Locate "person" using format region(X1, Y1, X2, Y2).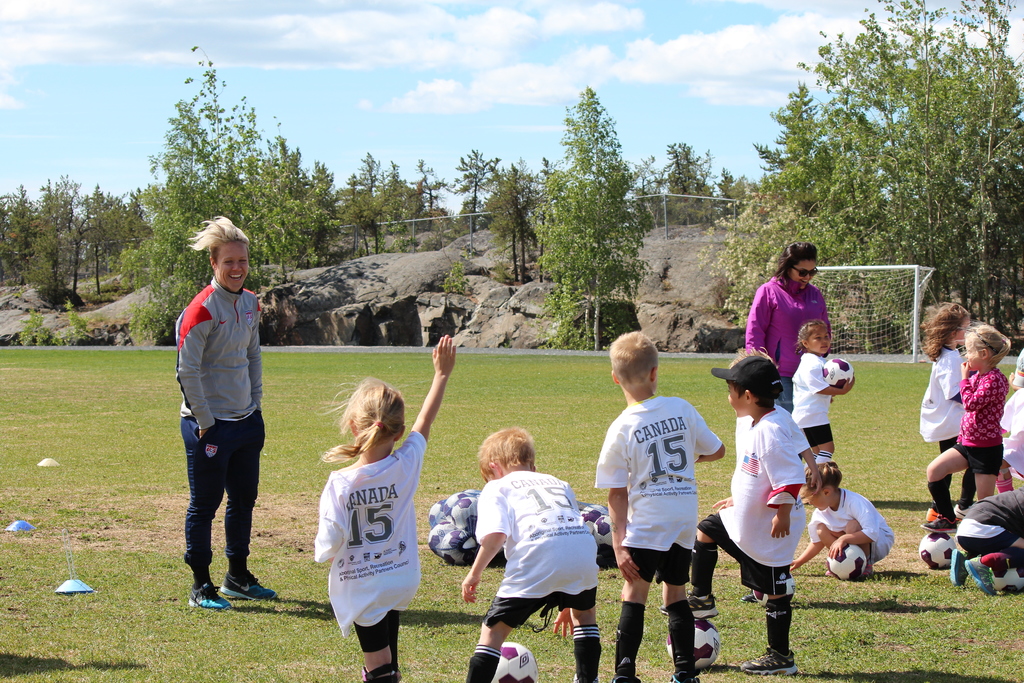
region(600, 331, 728, 682).
